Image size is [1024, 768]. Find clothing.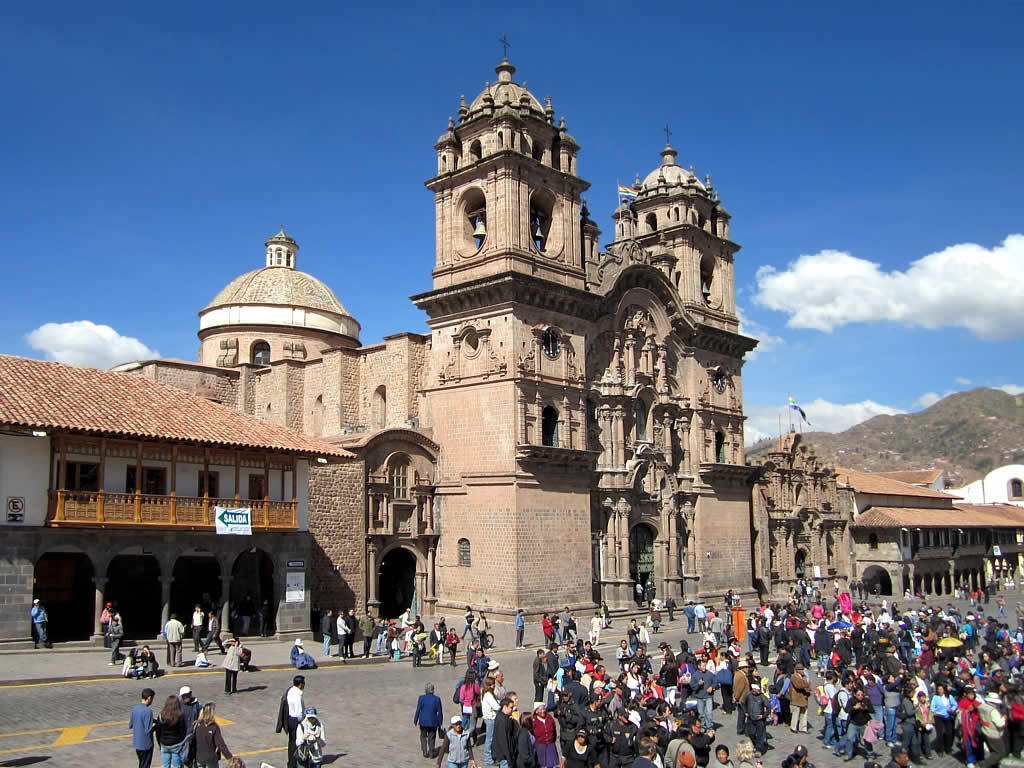
[x1=277, y1=682, x2=304, y2=763].
